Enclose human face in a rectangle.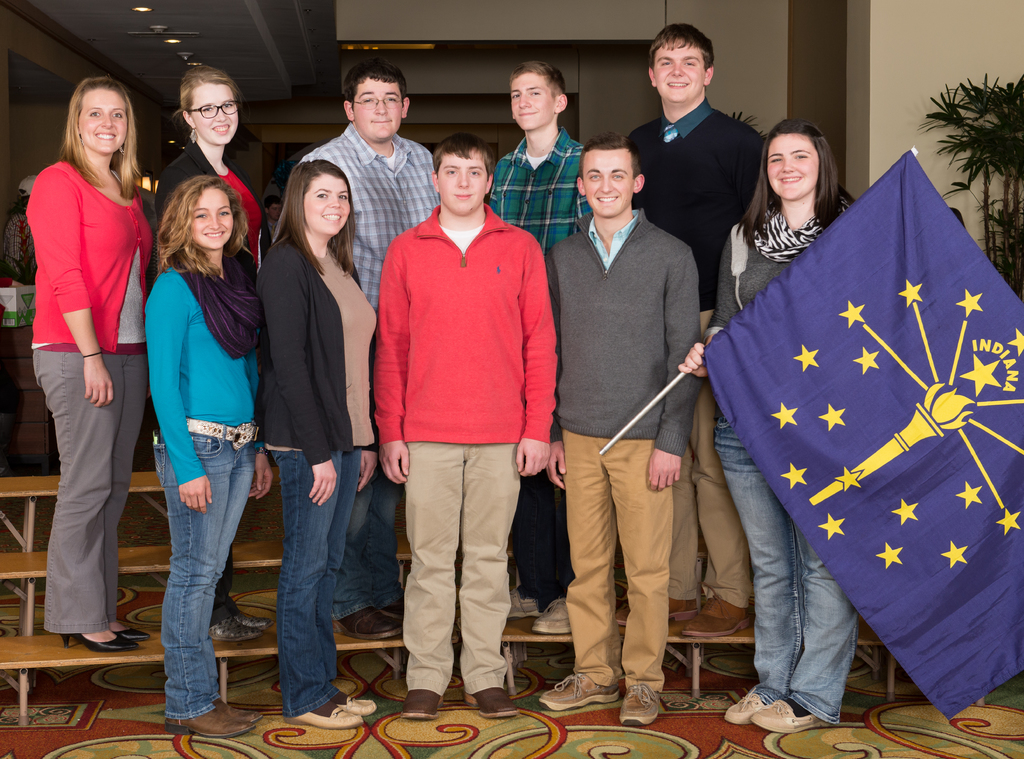
508/70/555/127.
